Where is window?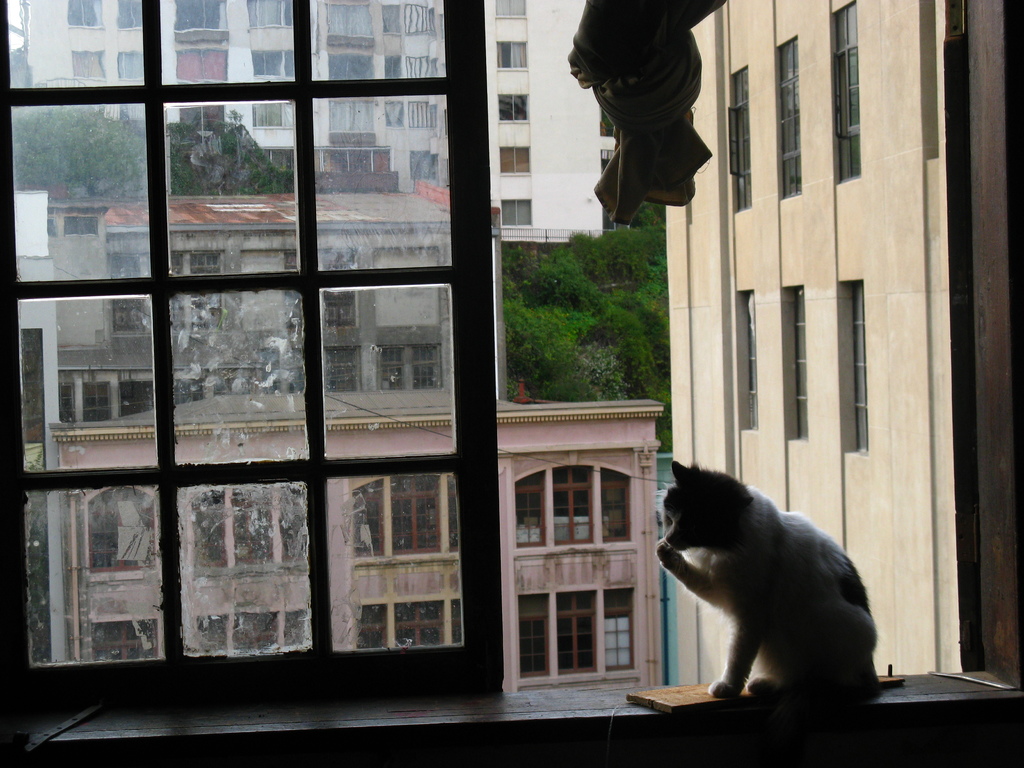
l=177, t=1, r=228, b=32.
